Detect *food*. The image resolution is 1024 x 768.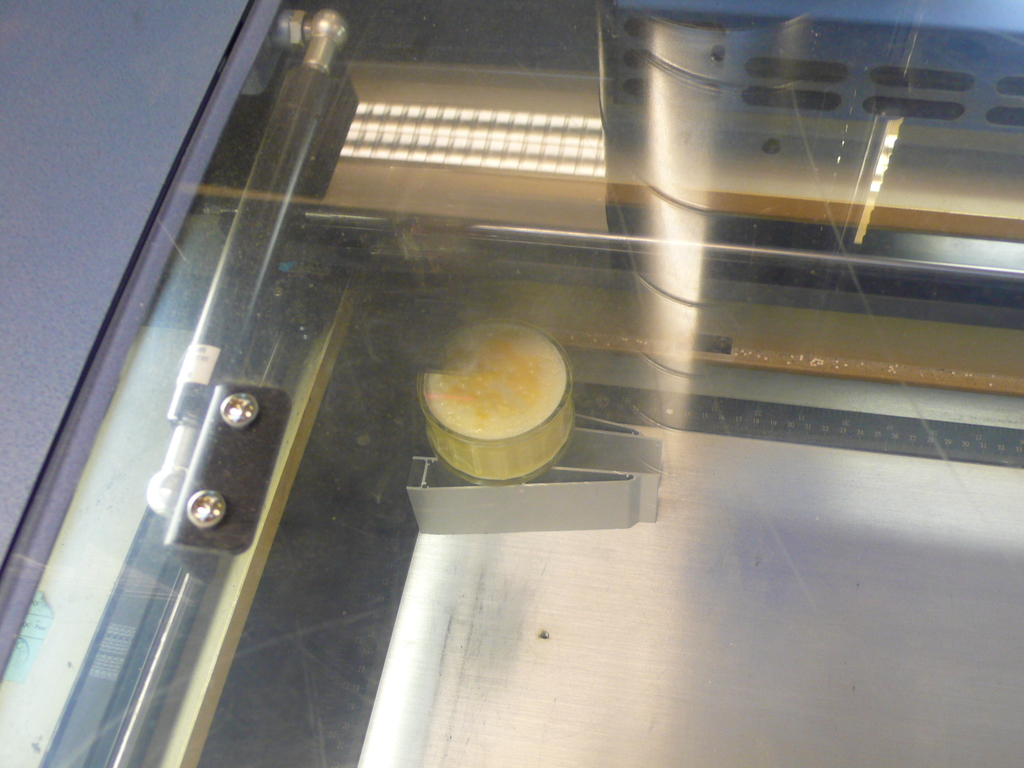
select_region(422, 317, 572, 463).
